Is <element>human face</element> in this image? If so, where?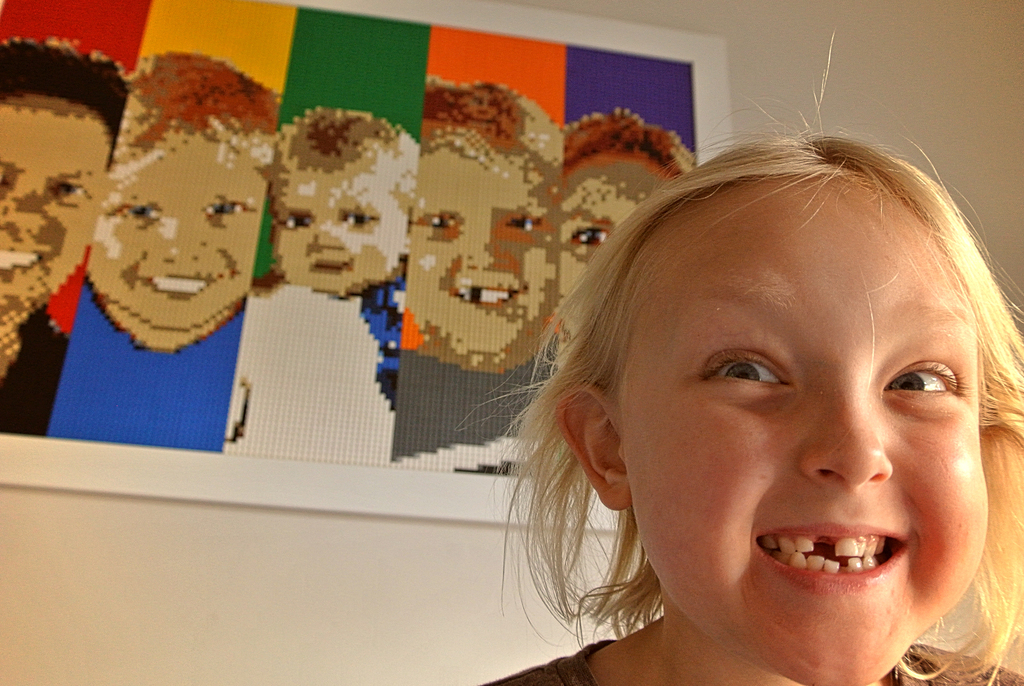
Yes, at 620:188:990:685.
